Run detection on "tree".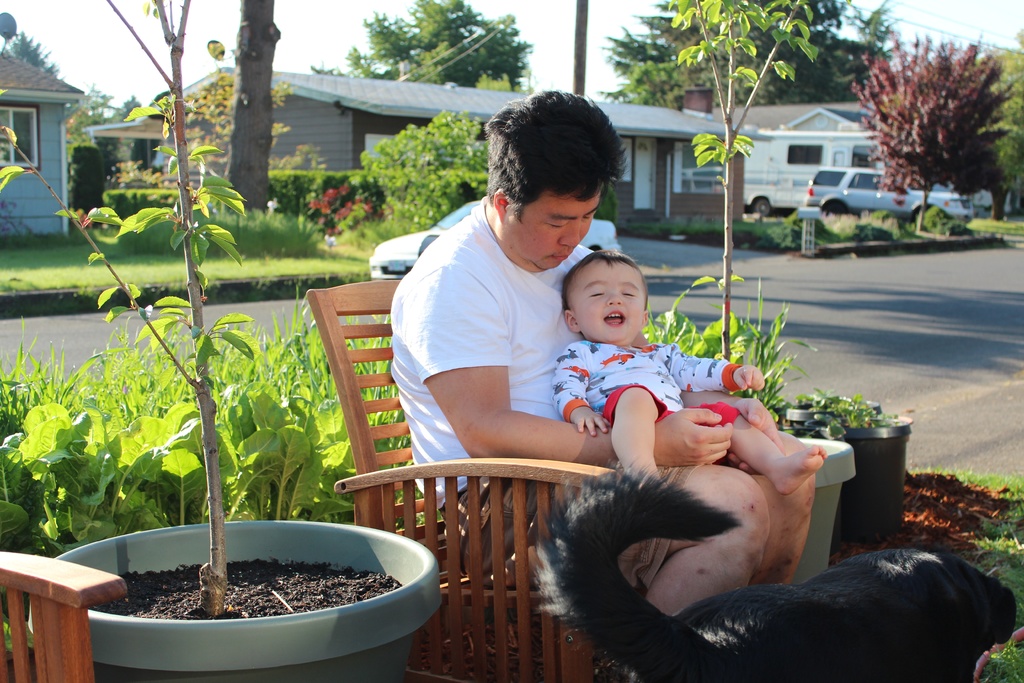
Result: region(220, 0, 287, 215).
